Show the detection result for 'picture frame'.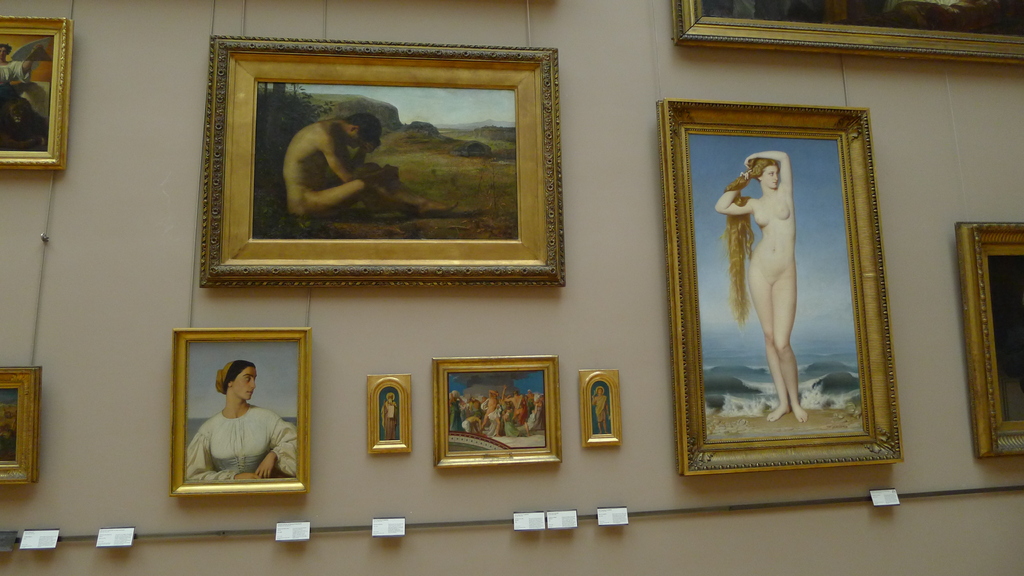
{"left": 653, "top": 97, "right": 905, "bottom": 476}.
